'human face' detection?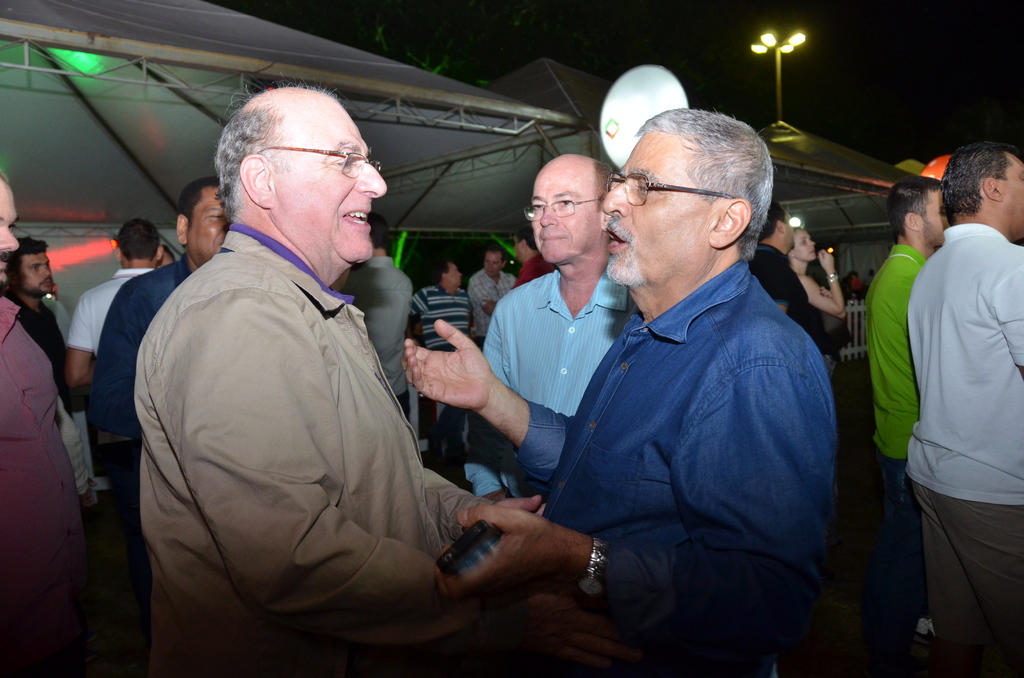
select_region(599, 136, 707, 281)
